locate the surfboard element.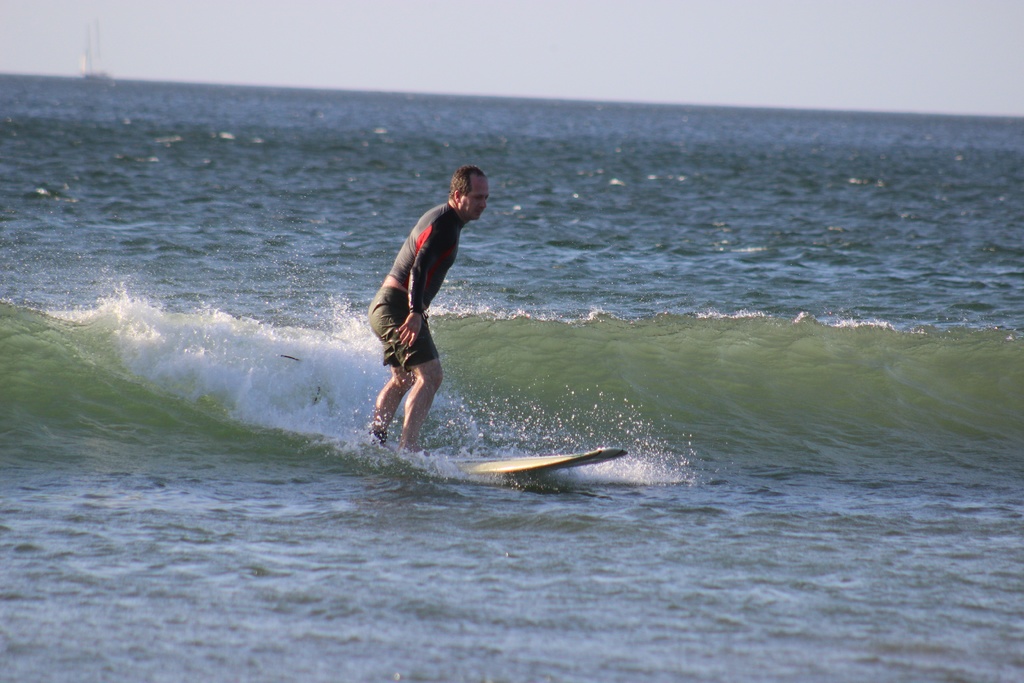
Element bbox: {"x1": 438, "y1": 448, "x2": 630, "y2": 479}.
